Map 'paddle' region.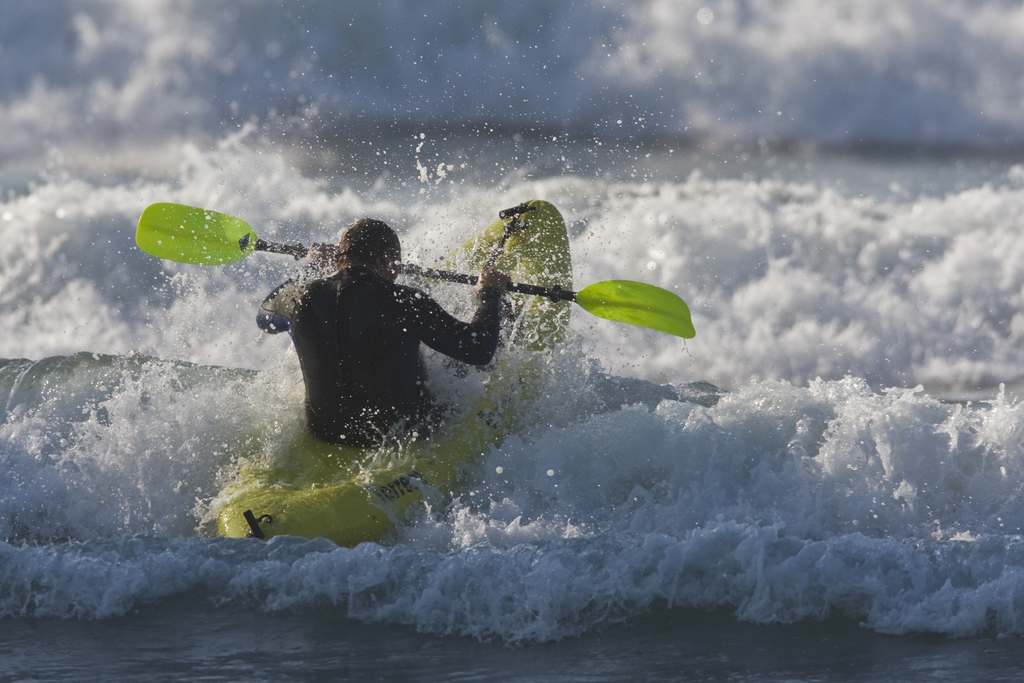
Mapped to [129, 198, 696, 338].
